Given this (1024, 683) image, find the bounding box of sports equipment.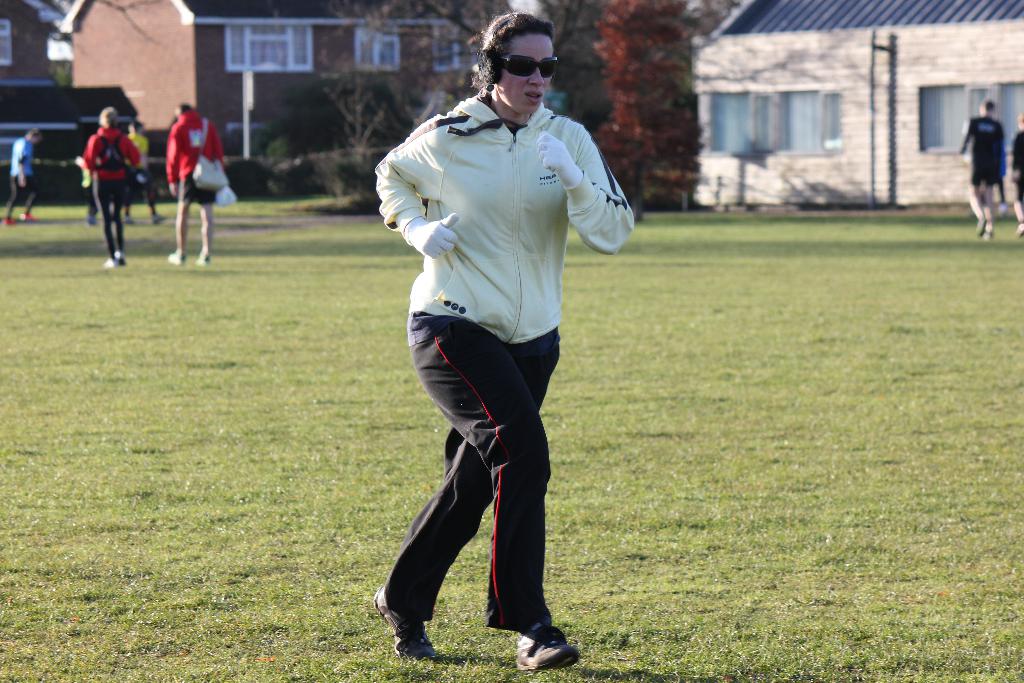
crop(537, 129, 583, 189).
